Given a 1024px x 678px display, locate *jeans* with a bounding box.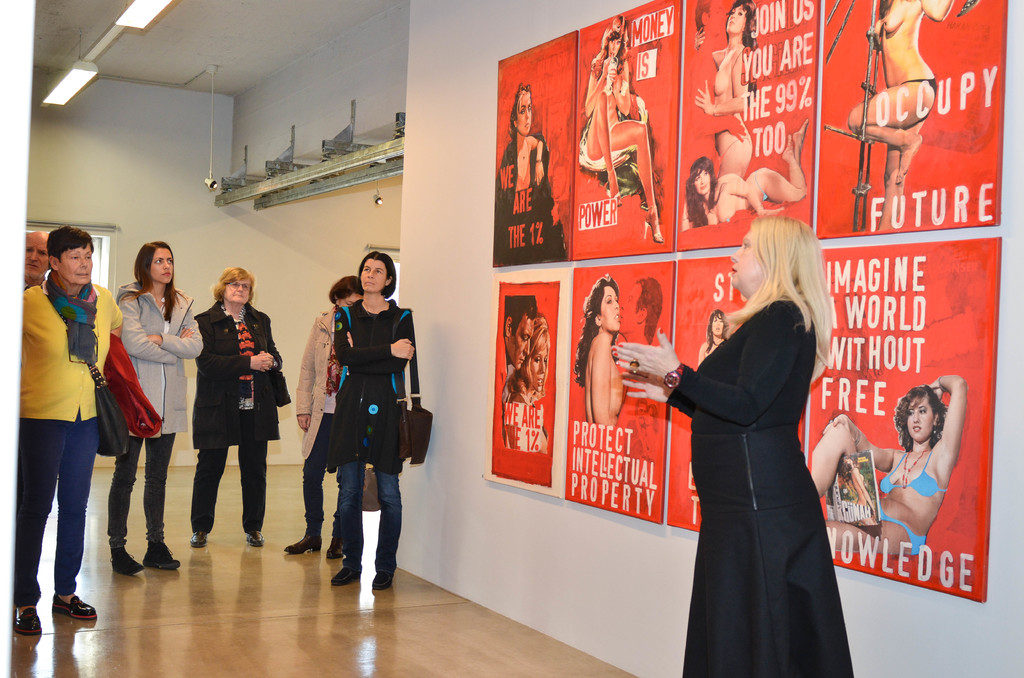
Located: 339:472:397:575.
